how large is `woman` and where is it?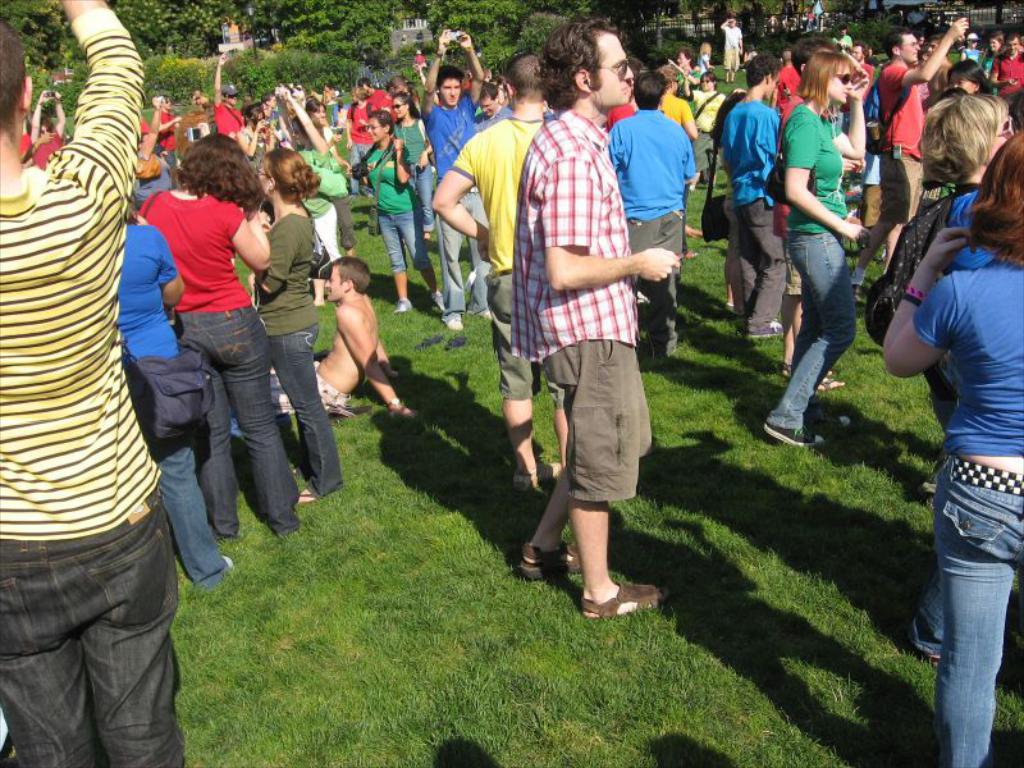
Bounding box: [108, 191, 247, 595].
